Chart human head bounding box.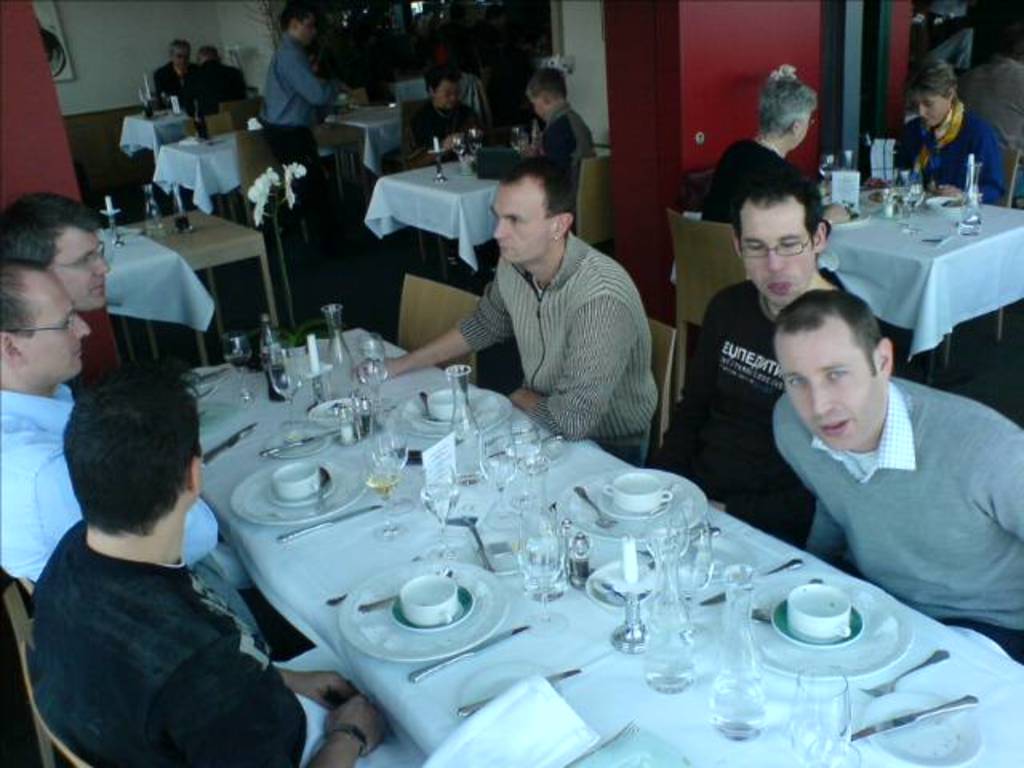
Charted: 760, 75, 816, 154.
